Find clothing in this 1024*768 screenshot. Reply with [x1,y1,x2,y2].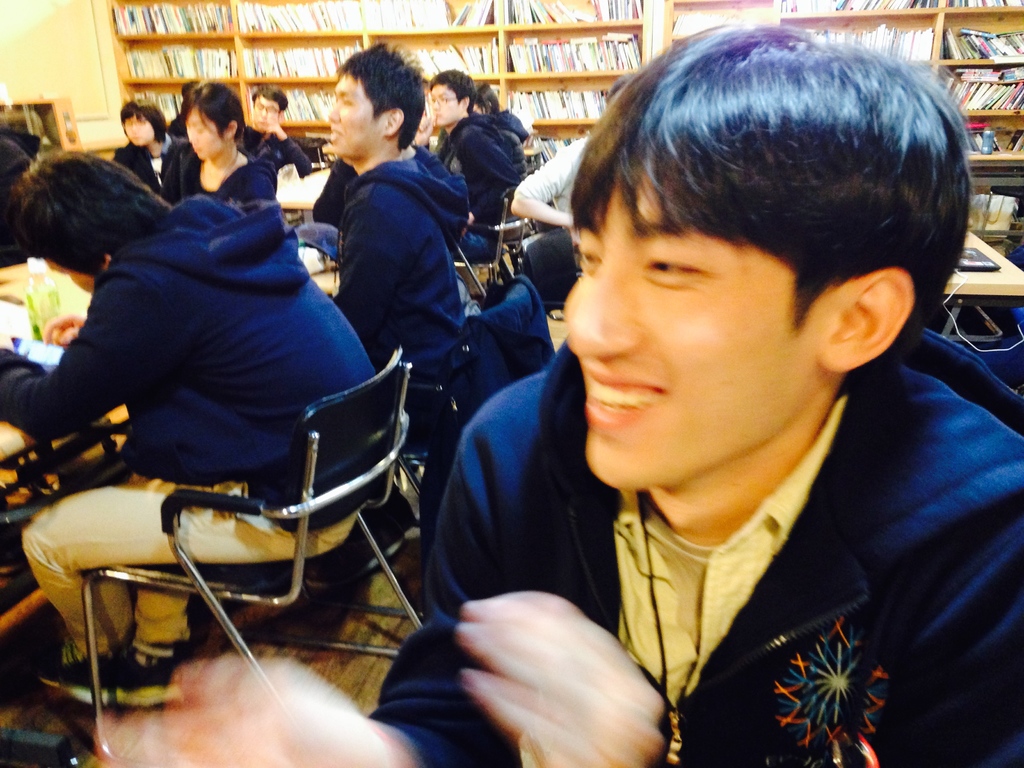
[113,140,165,183].
